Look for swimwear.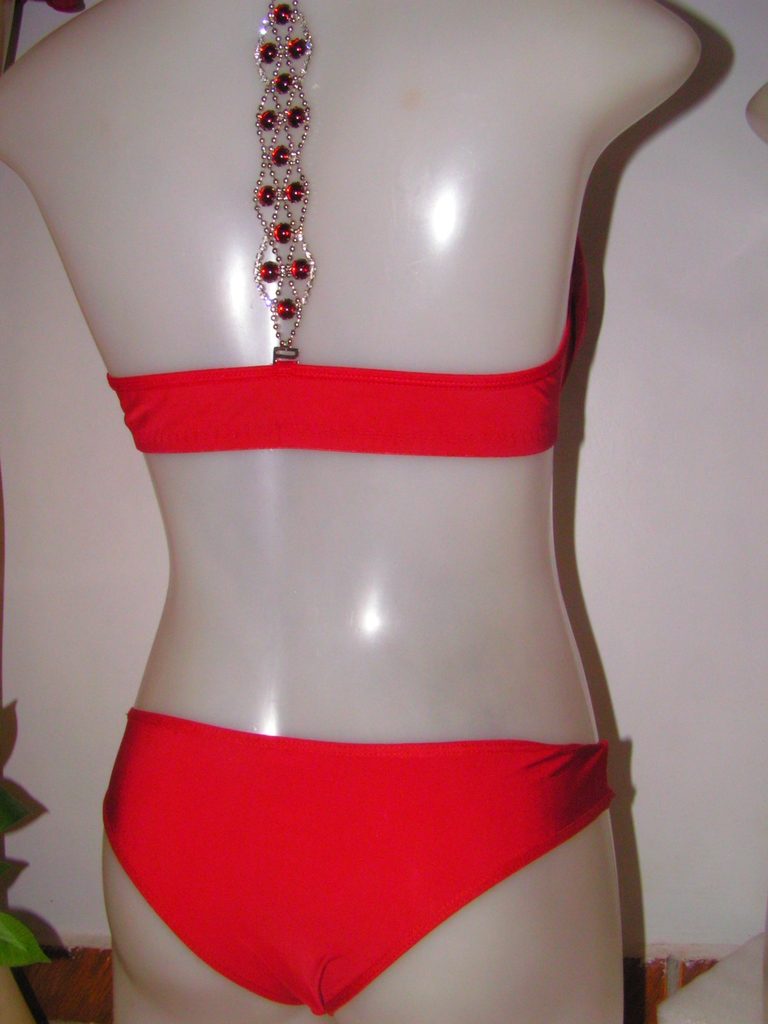
Found: bbox=(102, 713, 600, 1012).
